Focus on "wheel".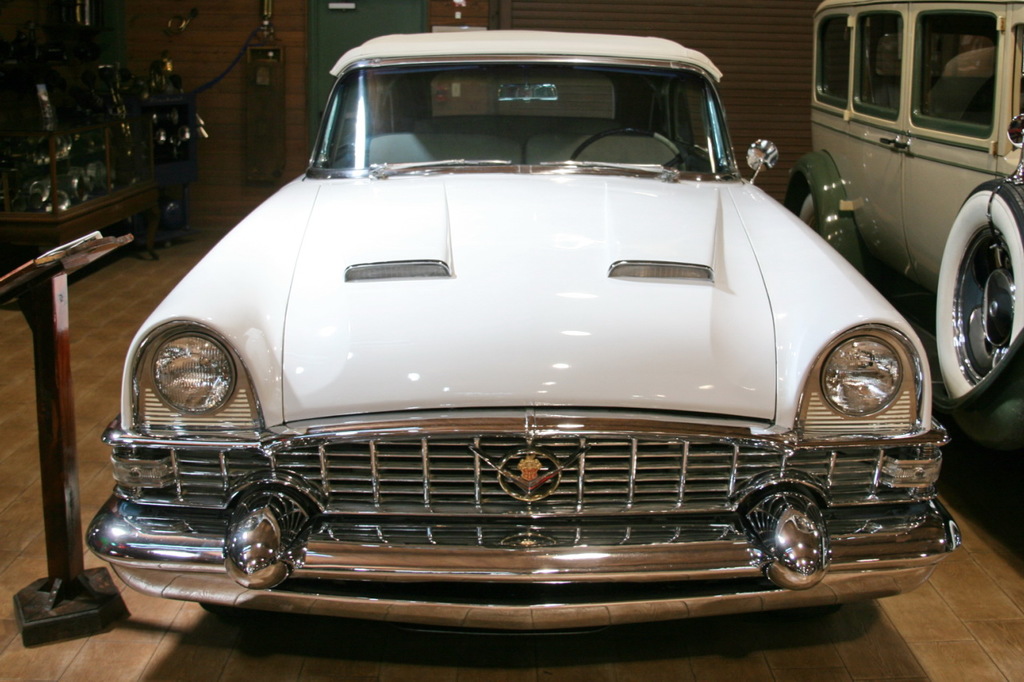
Focused at (796, 193, 817, 236).
